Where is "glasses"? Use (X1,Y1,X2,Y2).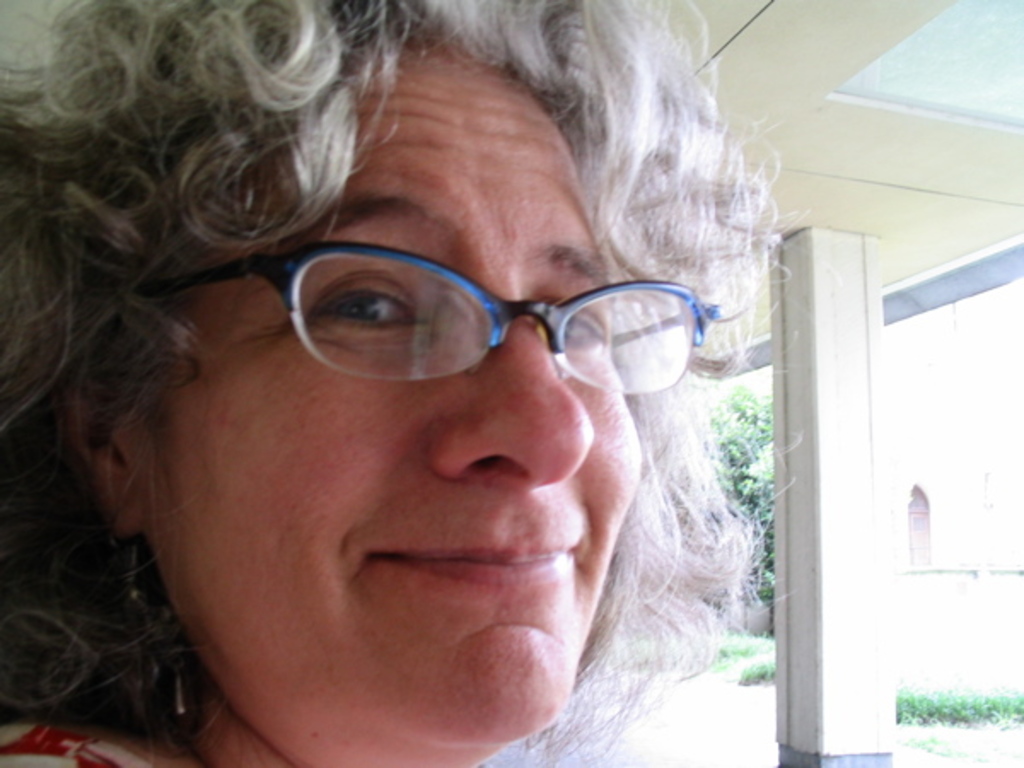
(181,222,717,399).
